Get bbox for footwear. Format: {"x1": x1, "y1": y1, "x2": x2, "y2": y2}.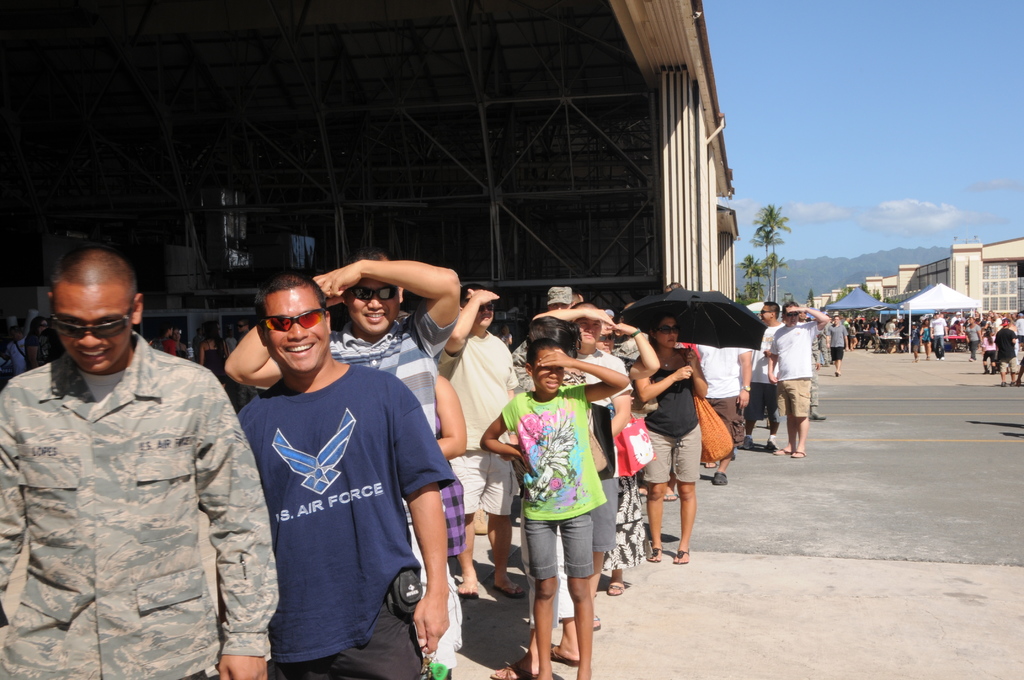
{"x1": 590, "y1": 615, "x2": 601, "y2": 633}.
